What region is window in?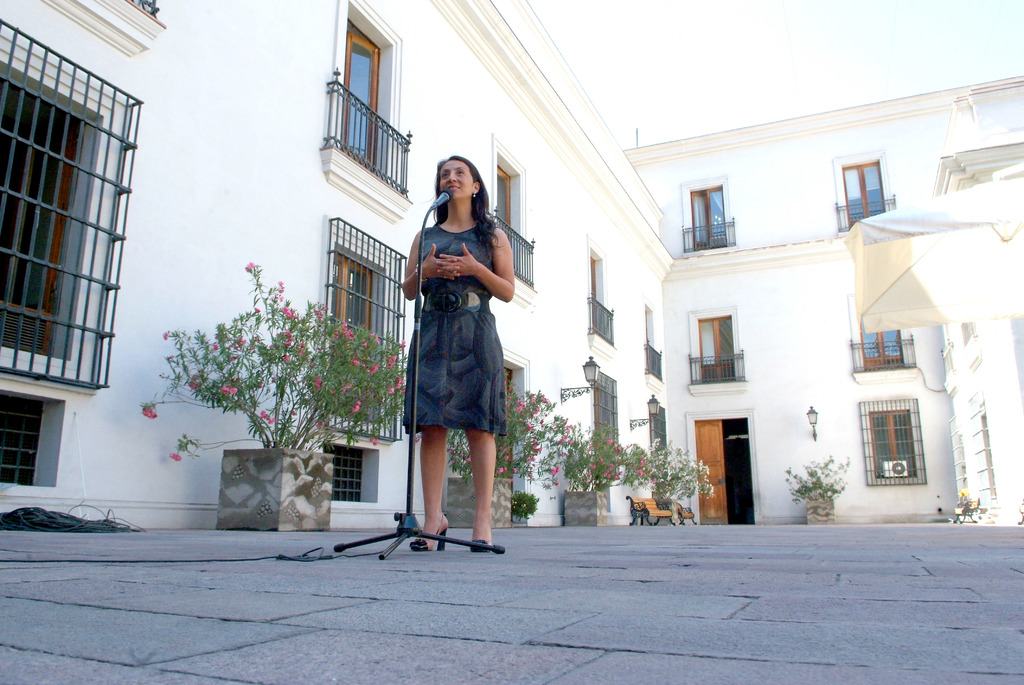
BBox(588, 362, 619, 440).
